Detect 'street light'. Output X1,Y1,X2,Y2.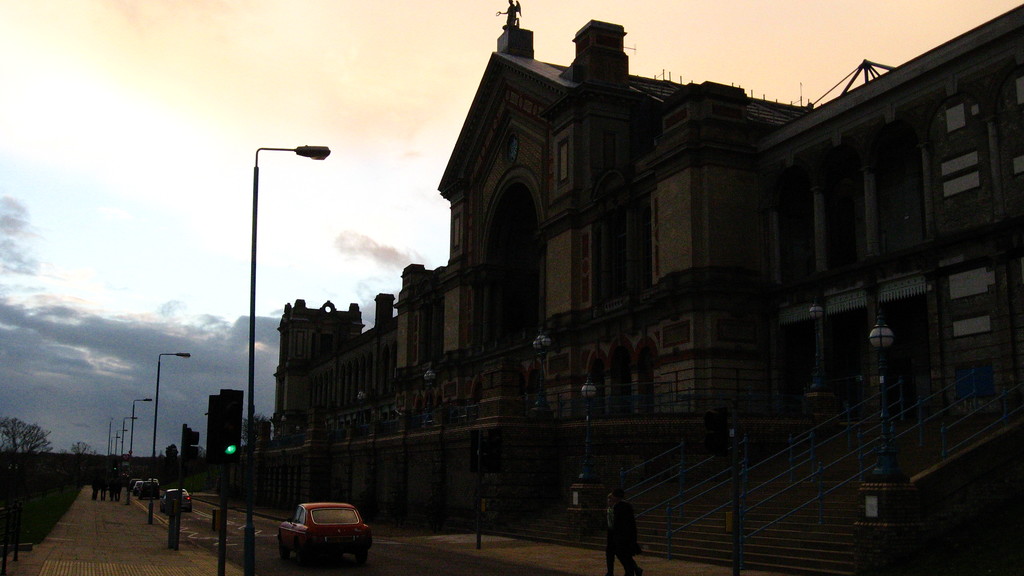
248,145,333,513.
